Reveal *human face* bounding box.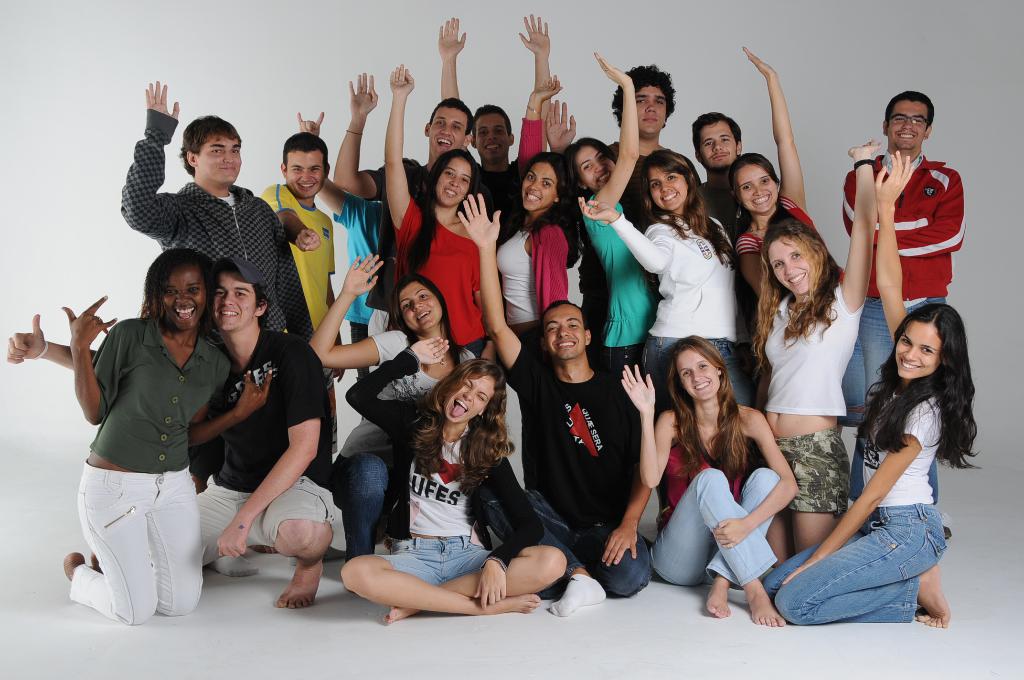
Revealed: bbox=(155, 268, 207, 328).
